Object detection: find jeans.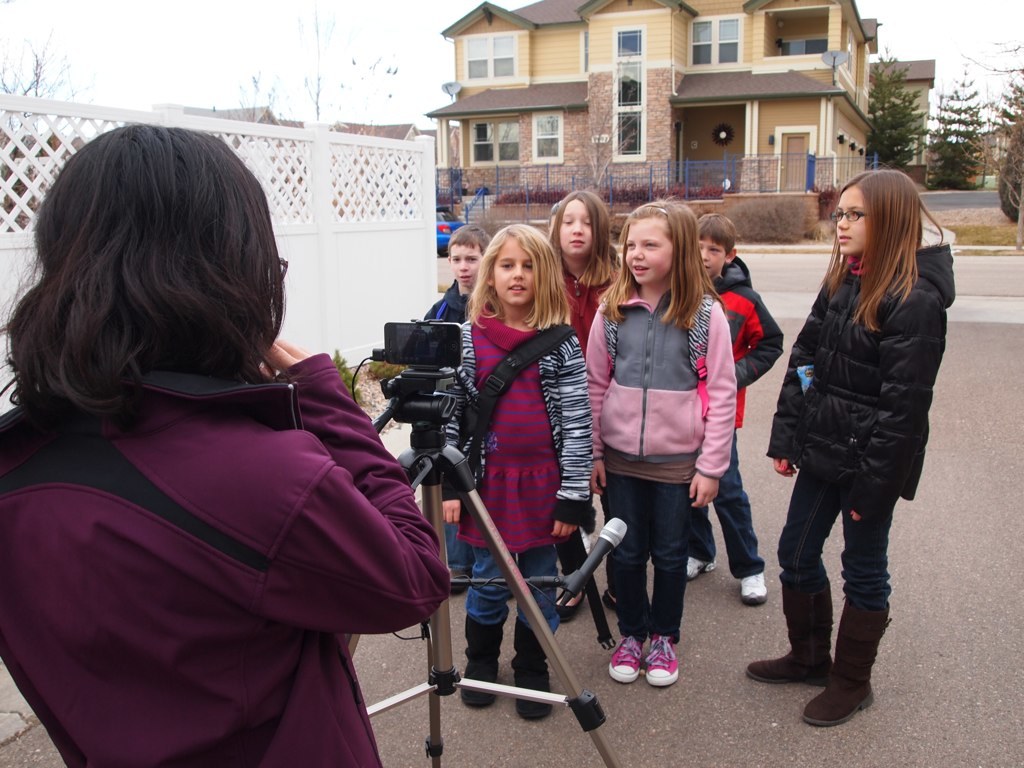
[604, 473, 692, 640].
